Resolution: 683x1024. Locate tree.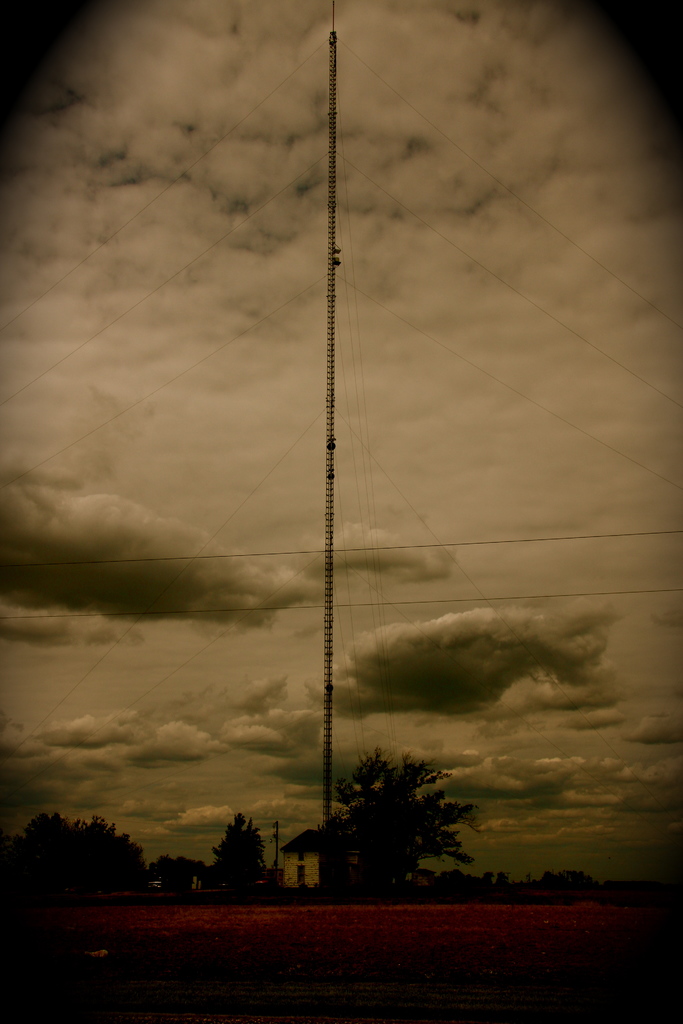
[x1=26, y1=810, x2=167, y2=917].
